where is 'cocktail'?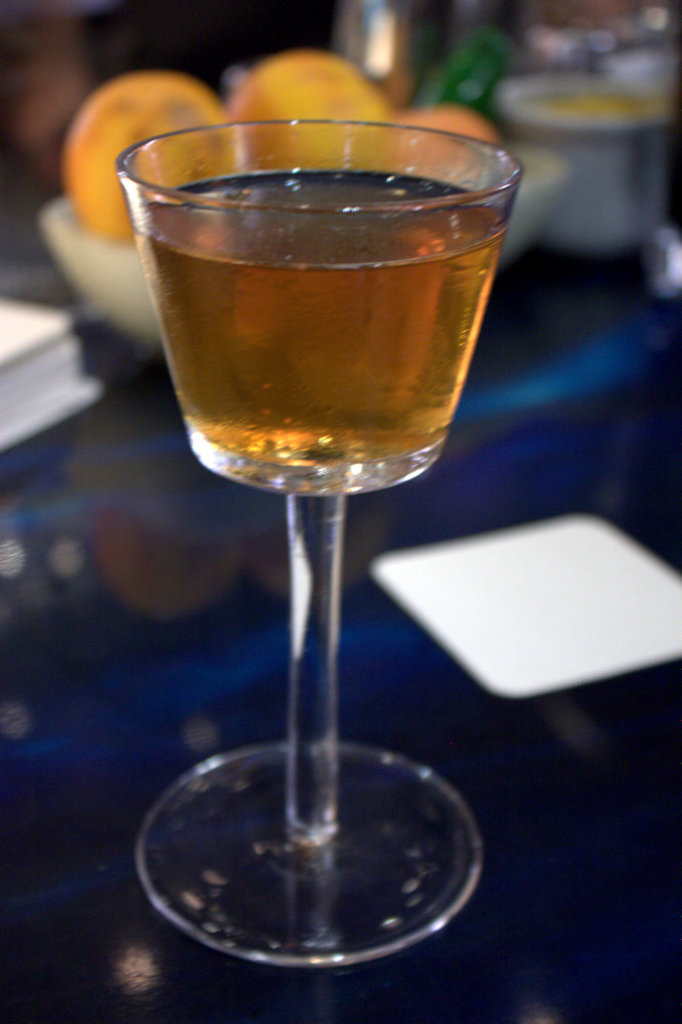
(x1=91, y1=88, x2=542, y2=968).
